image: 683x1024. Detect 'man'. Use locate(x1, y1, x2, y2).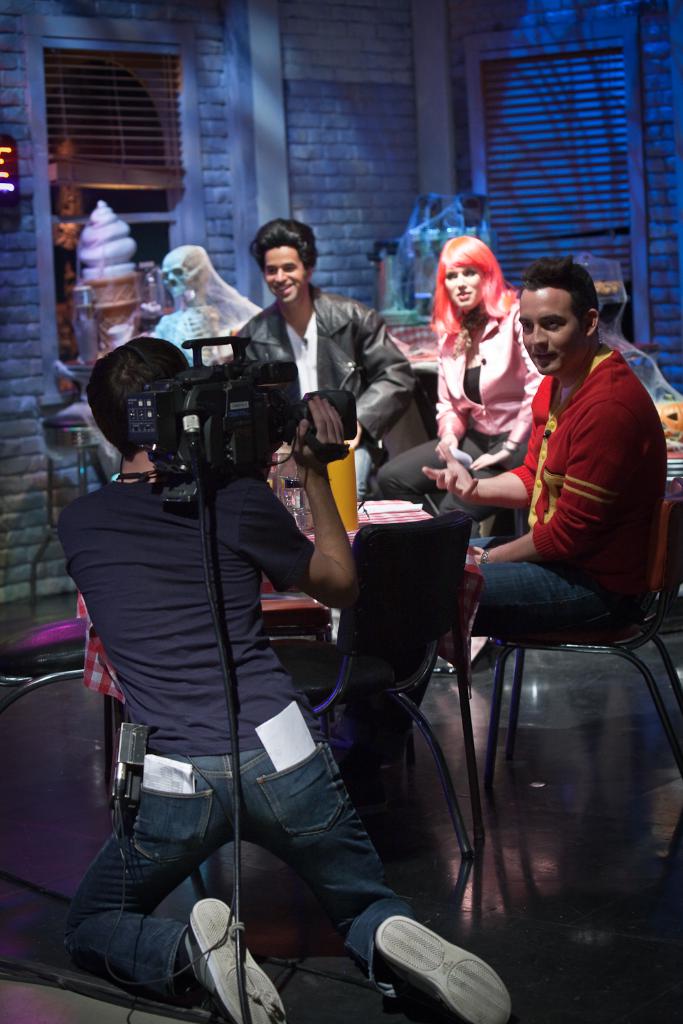
locate(42, 231, 453, 1006).
